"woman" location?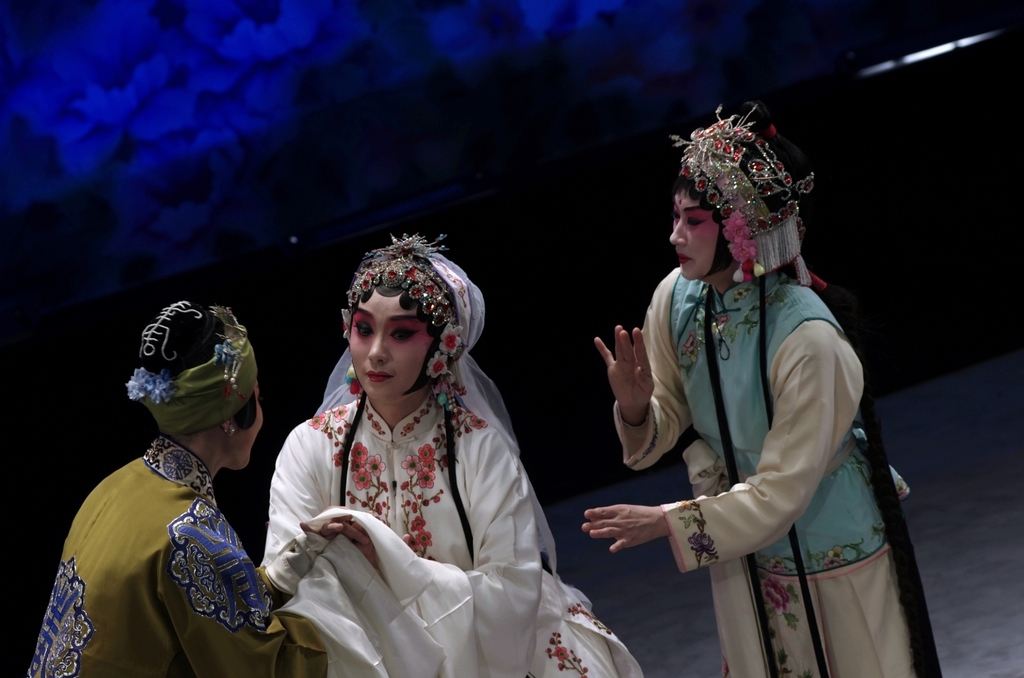
(x1=20, y1=301, x2=337, y2=677)
